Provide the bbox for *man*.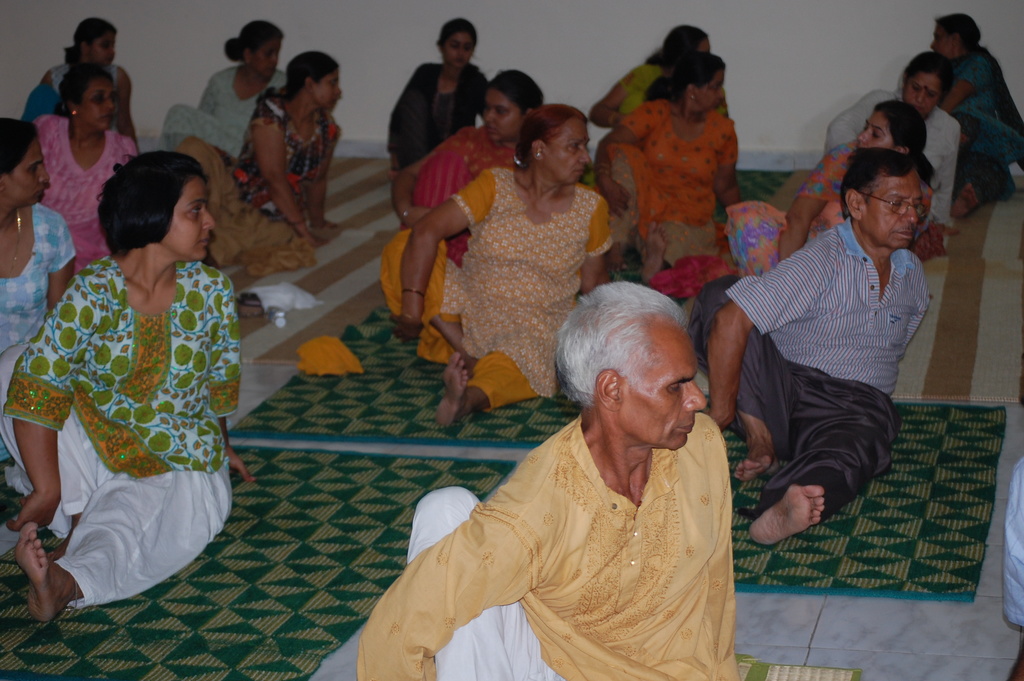
[692, 145, 931, 548].
